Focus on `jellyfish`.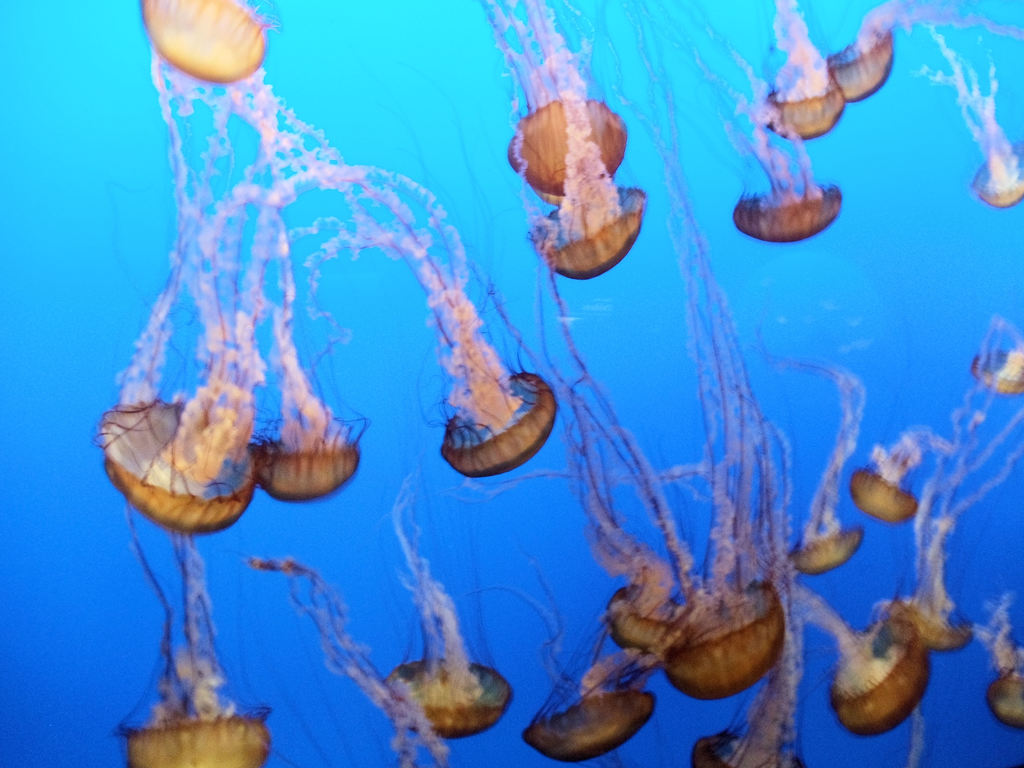
Focused at [134, 0, 281, 84].
